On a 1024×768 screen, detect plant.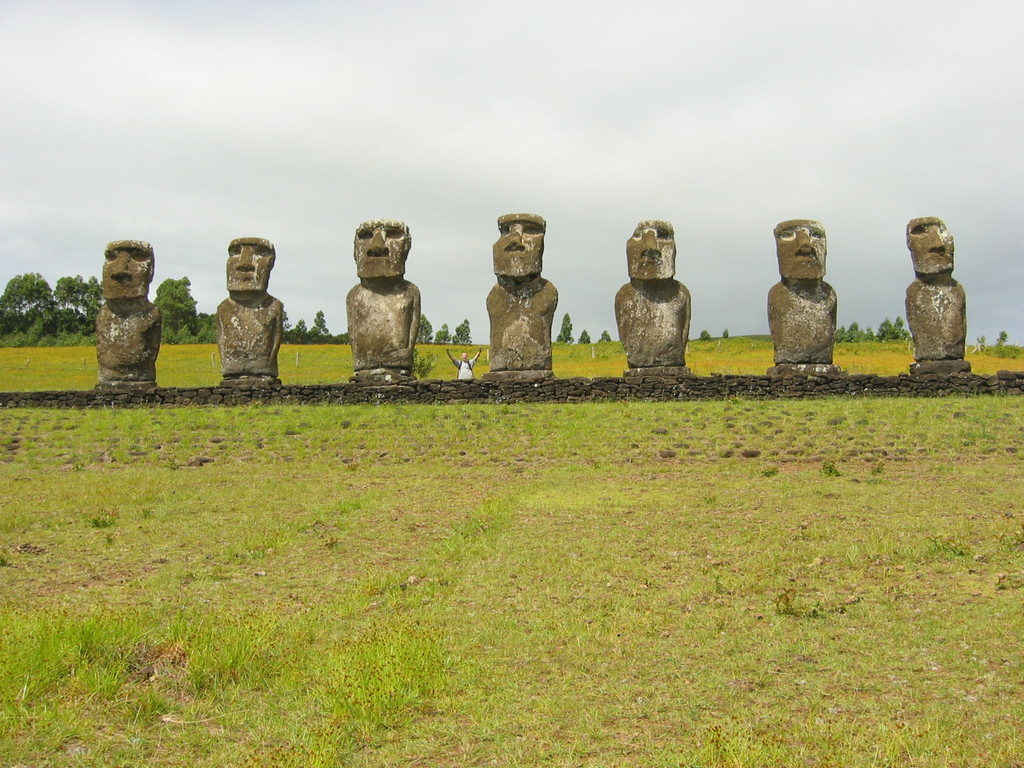
(left=970, top=343, right=1023, bottom=363).
